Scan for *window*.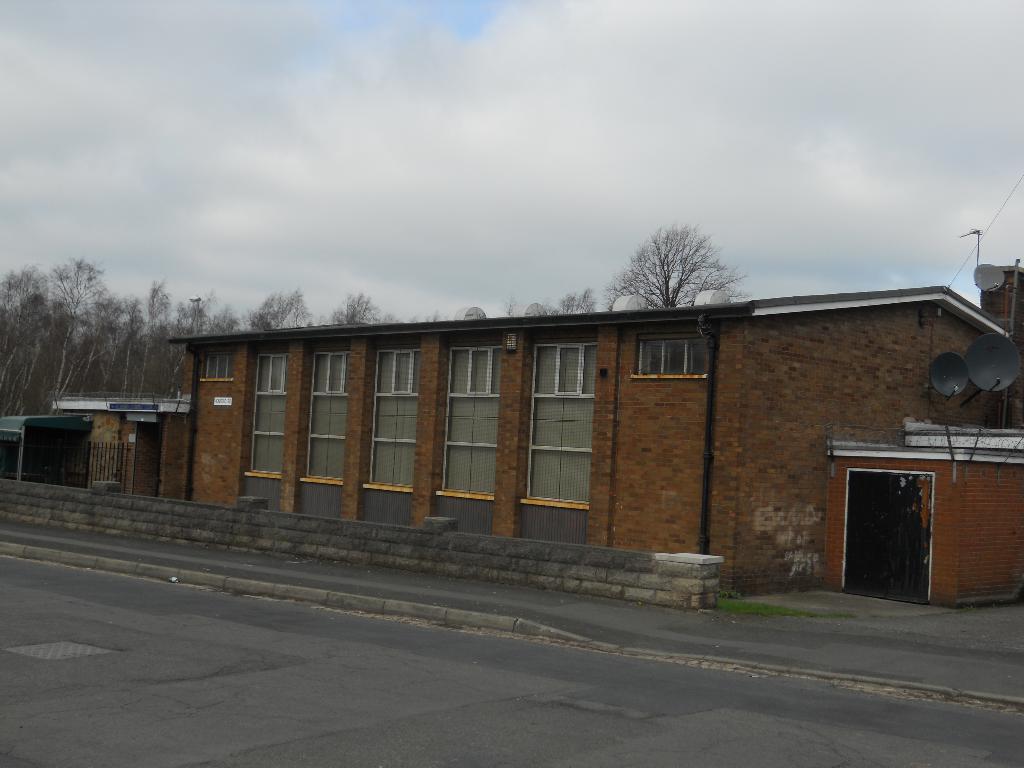
Scan result: box(204, 353, 239, 383).
